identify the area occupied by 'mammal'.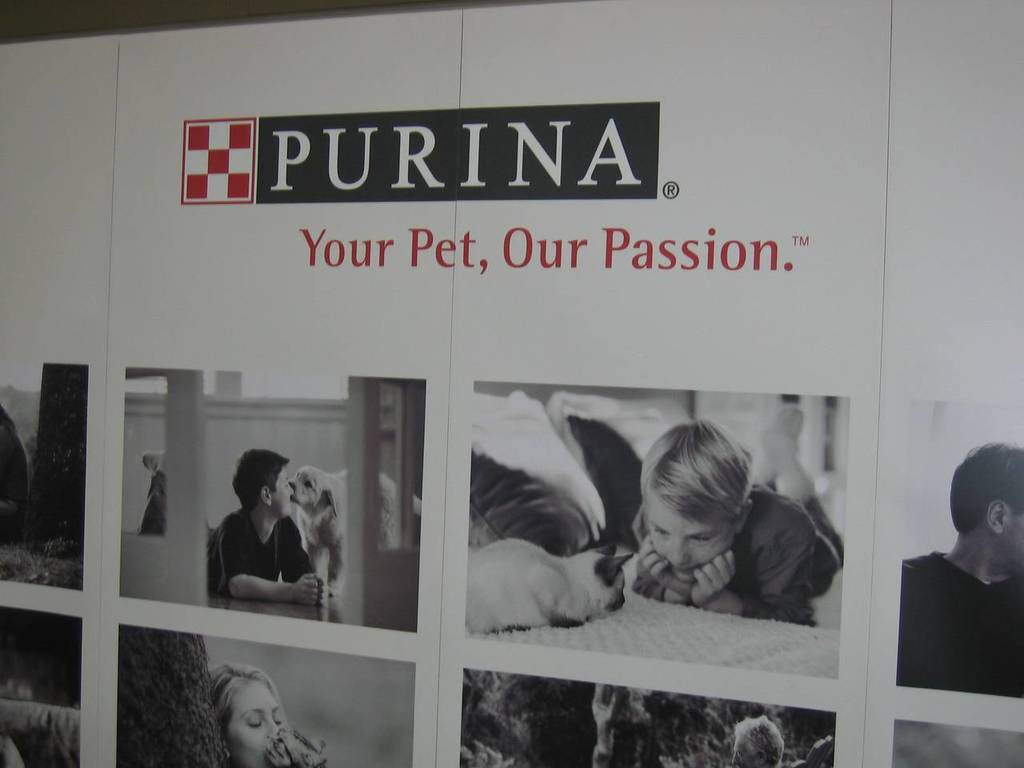
Area: <region>626, 414, 846, 622</region>.
